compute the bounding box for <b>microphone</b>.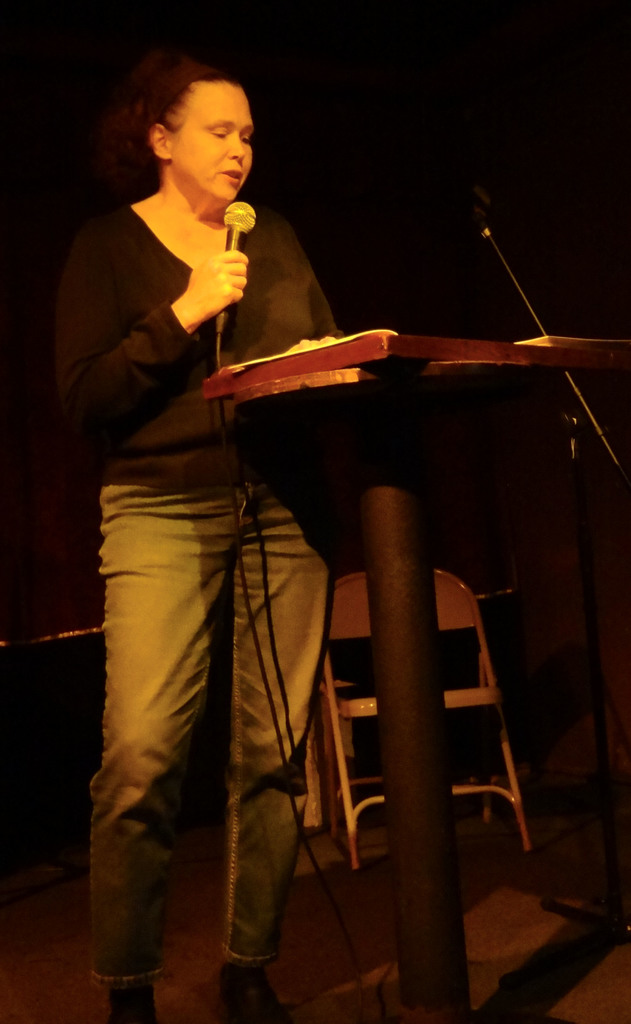
[left=209, top=194, right=258, bottom=332].
